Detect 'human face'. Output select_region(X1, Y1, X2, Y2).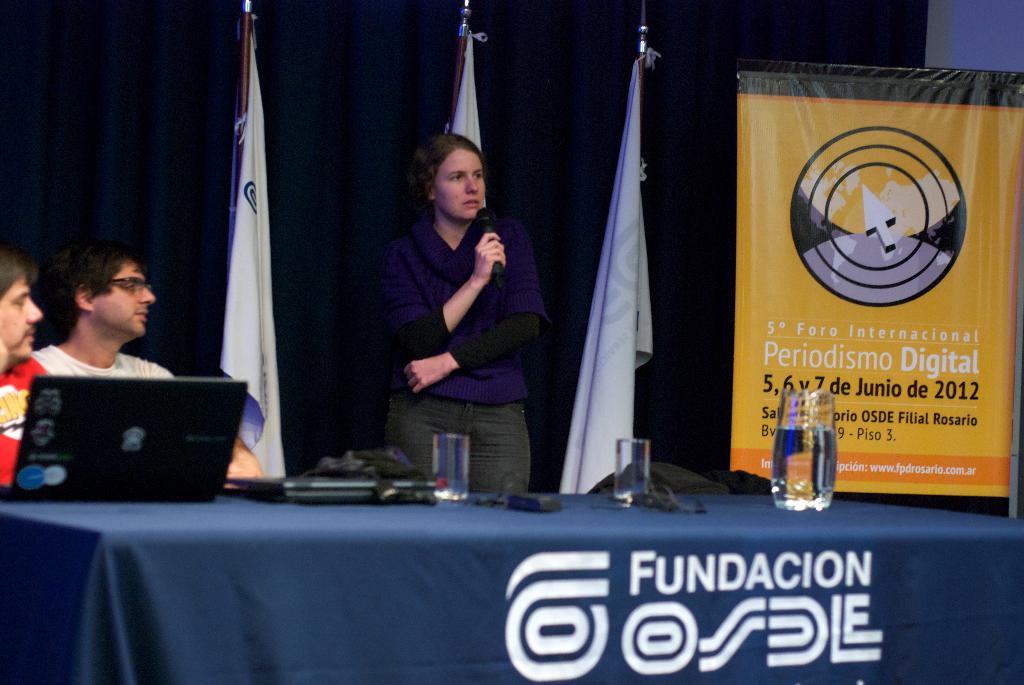
select_region(0, 280, 44, 359).
